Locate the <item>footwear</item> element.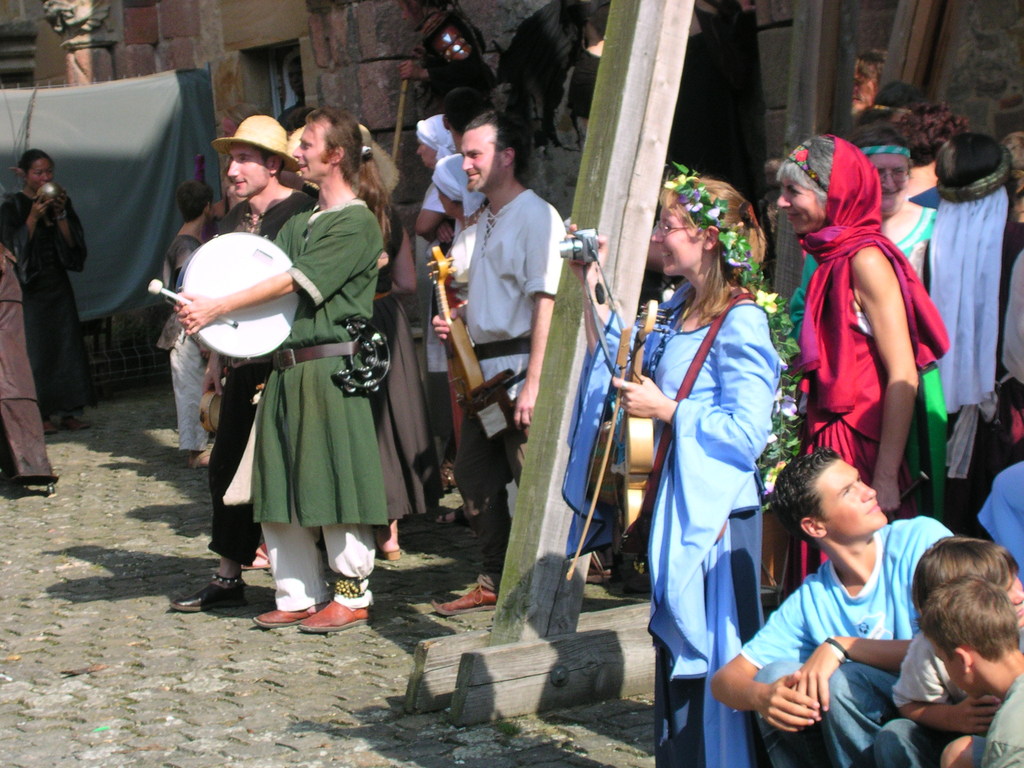
Element bbox: 44 421 60 436.
